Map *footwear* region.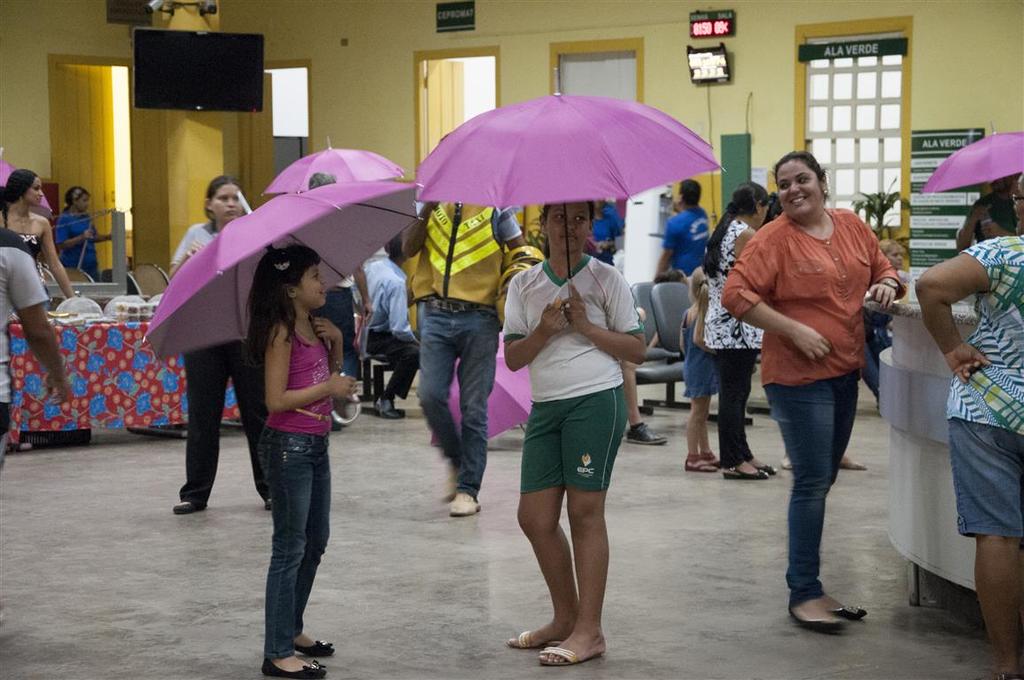
Mapped to left=796, top=572, right=866, bottom=637.
